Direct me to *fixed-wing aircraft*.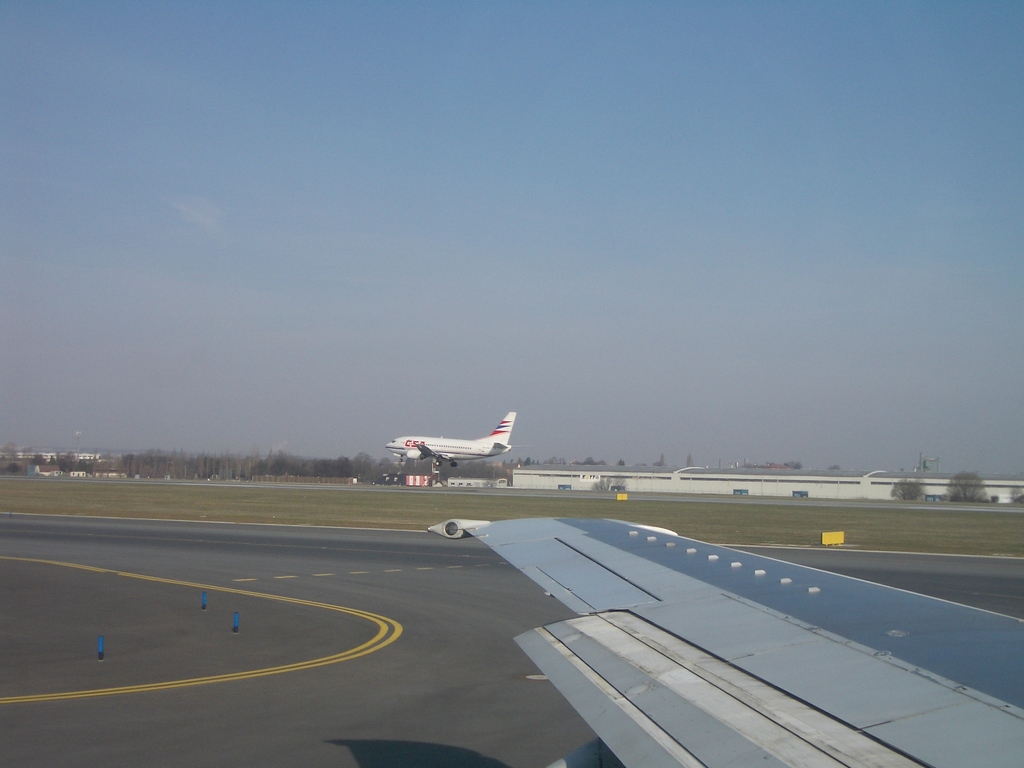
Direction: (left=385, top=409, right=516, bottom=468).
